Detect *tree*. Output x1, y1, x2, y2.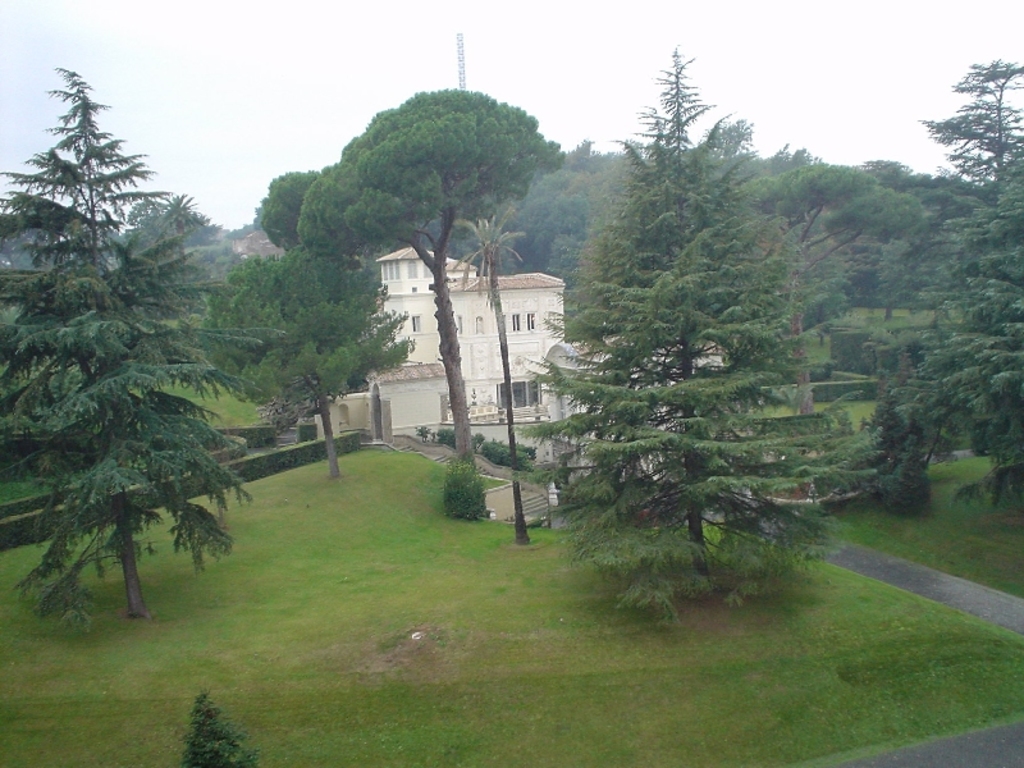
238, 161, 330, 250.
